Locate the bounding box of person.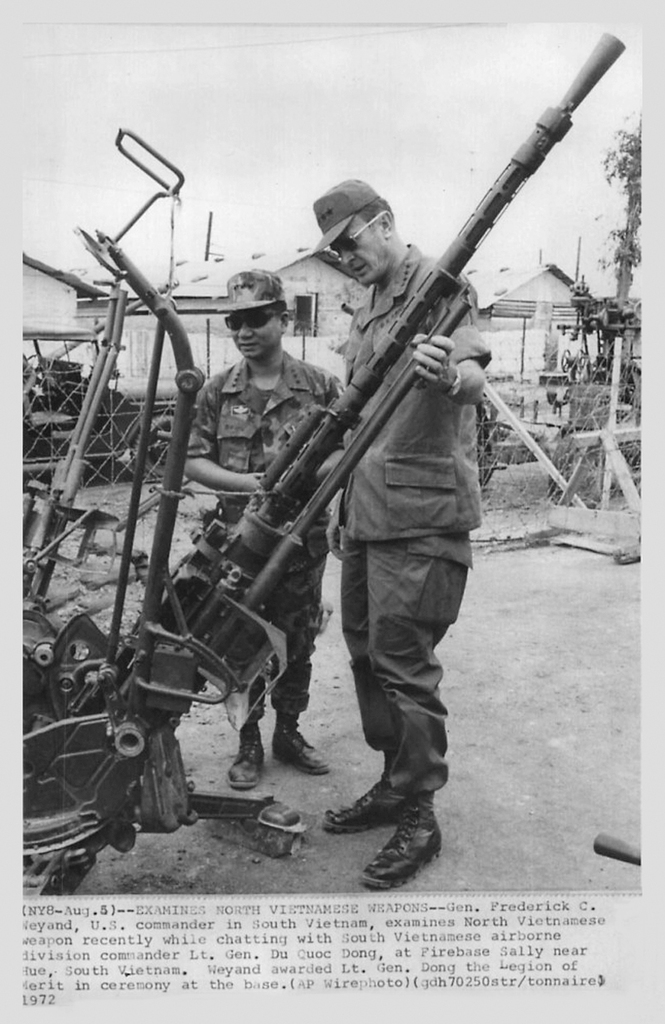
Bounding box: 304:173:501:895.
